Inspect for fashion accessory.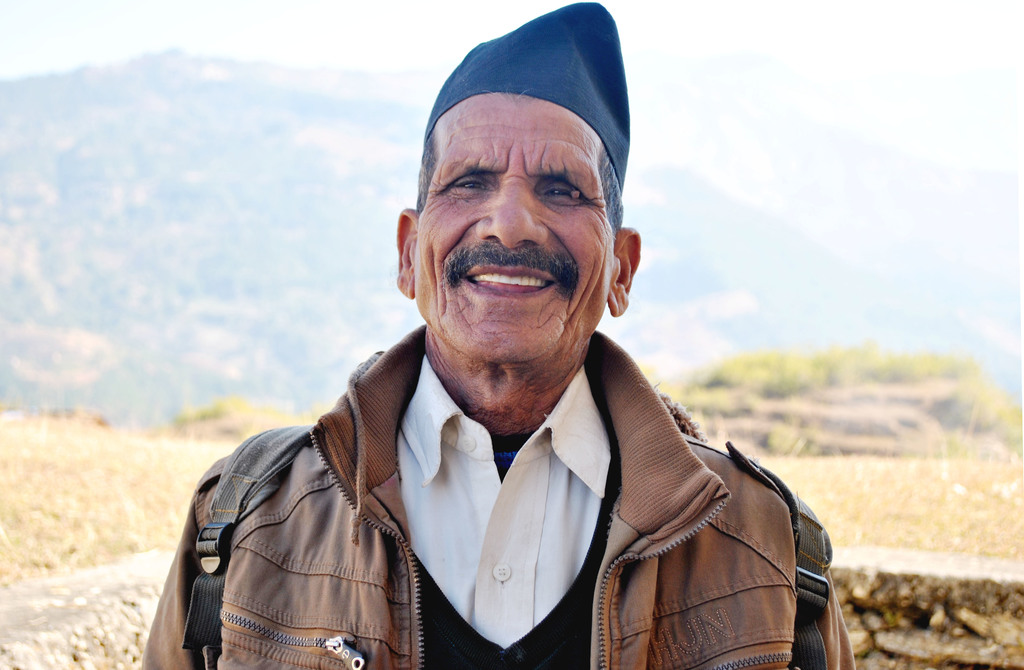
Inspection: box=[425, 1, 632, 195].
